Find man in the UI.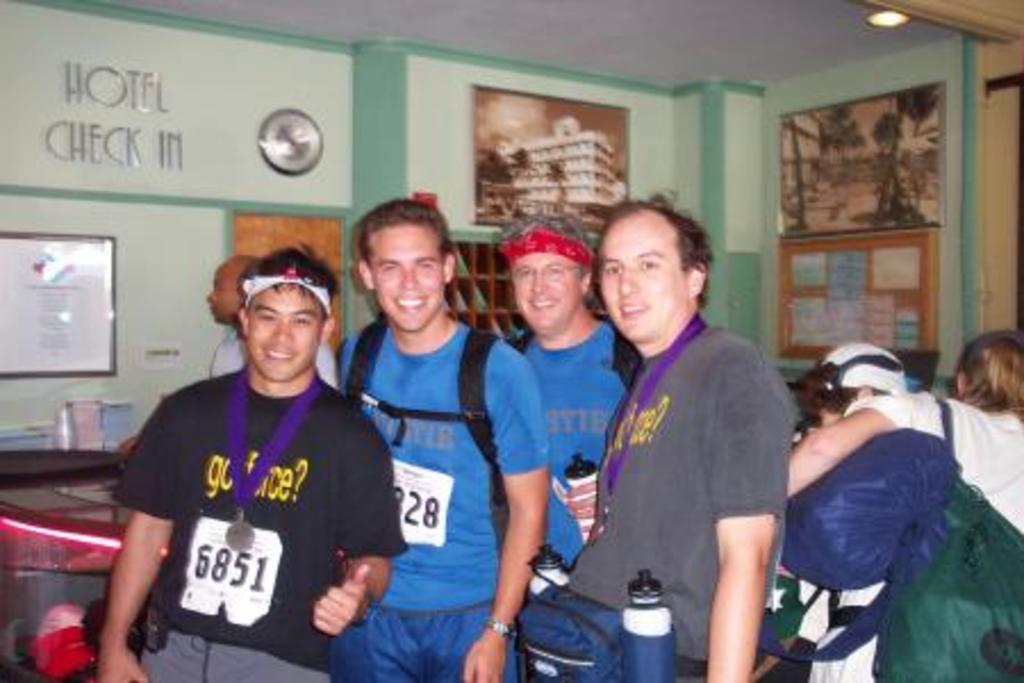
UI element at 189, 264, 364, 405.
